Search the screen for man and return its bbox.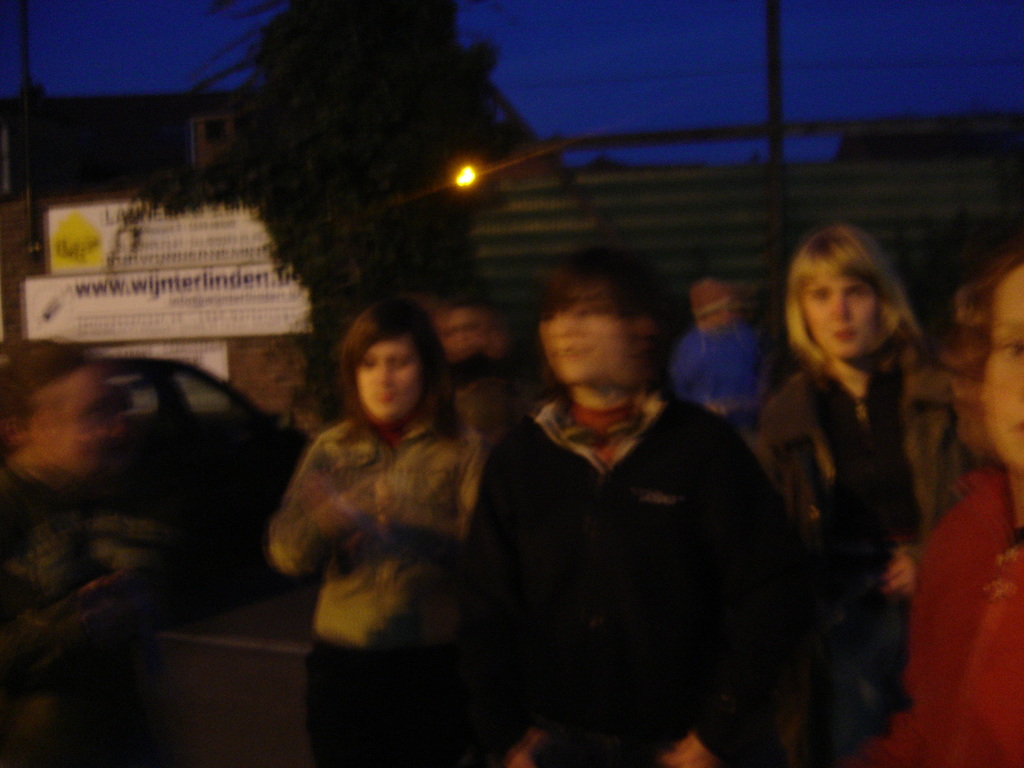
Found: left=472, top=252, right=812, bottom=767.
